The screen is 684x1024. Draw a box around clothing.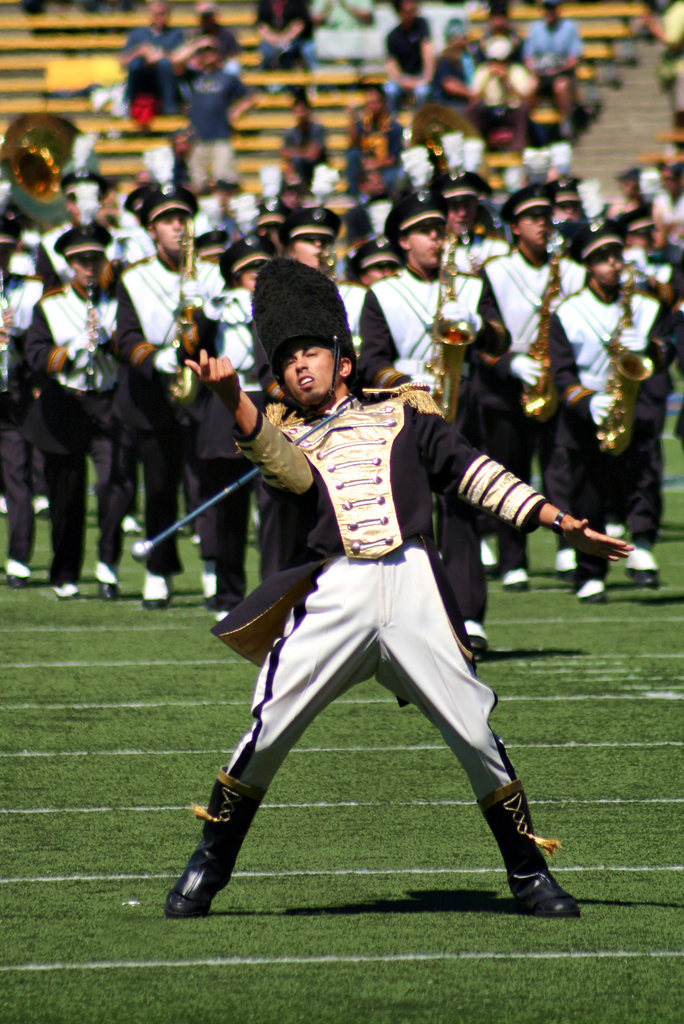
[left=200, top=349, right=568, bottom=874].
